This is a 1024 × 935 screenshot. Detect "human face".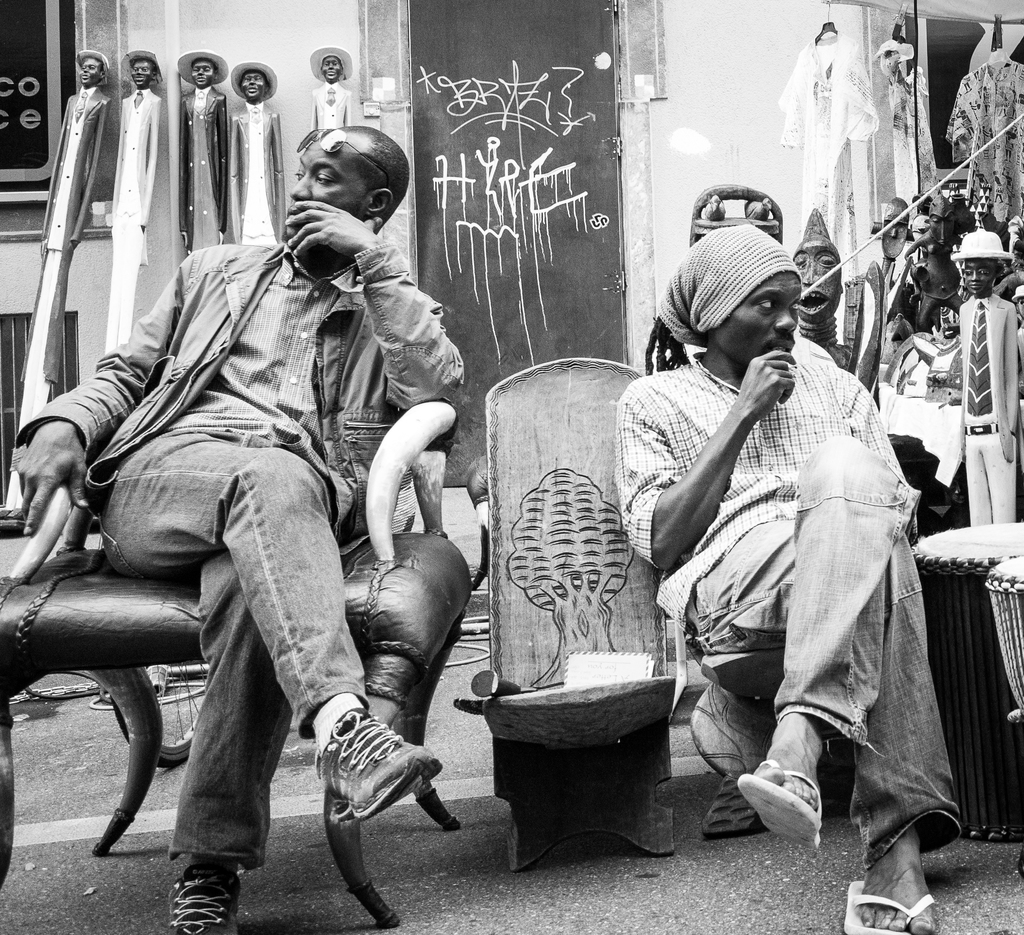
Rect(74, 53, 106, 82).
